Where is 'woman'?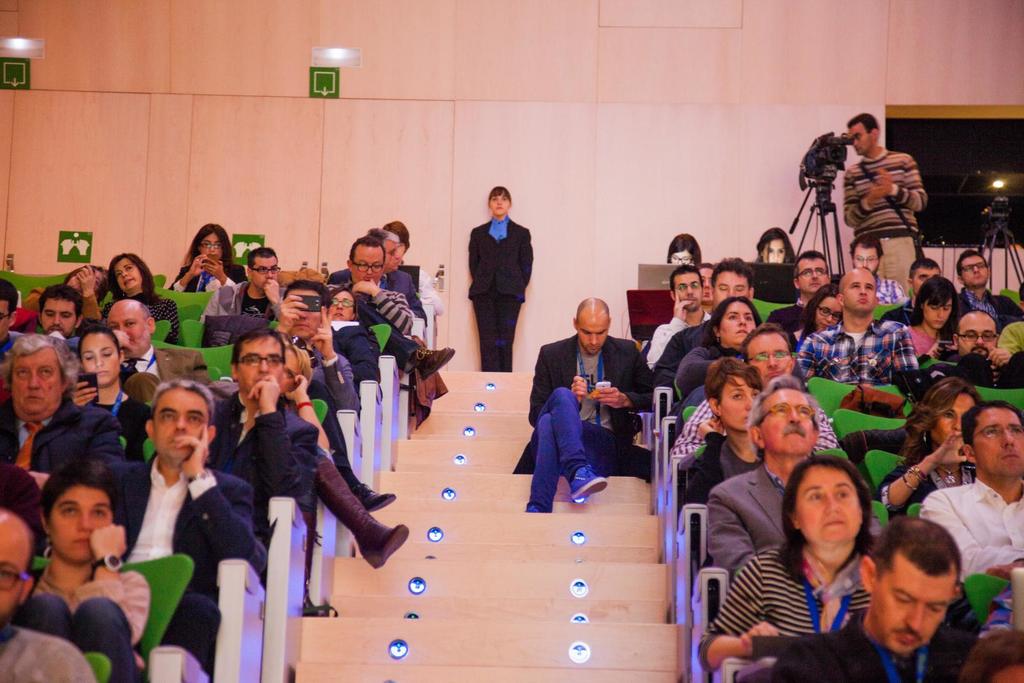
locate(698, 454, 871, 664).
